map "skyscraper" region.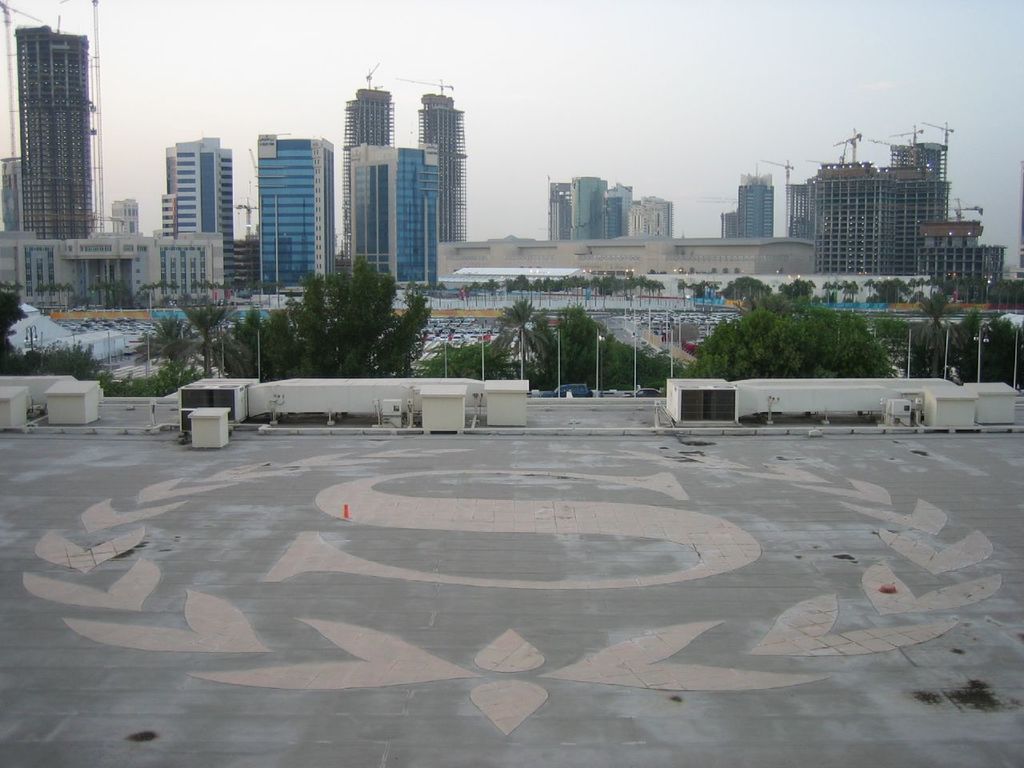
Mapped to x1=413 y1=86 x2=471 y2=250.
